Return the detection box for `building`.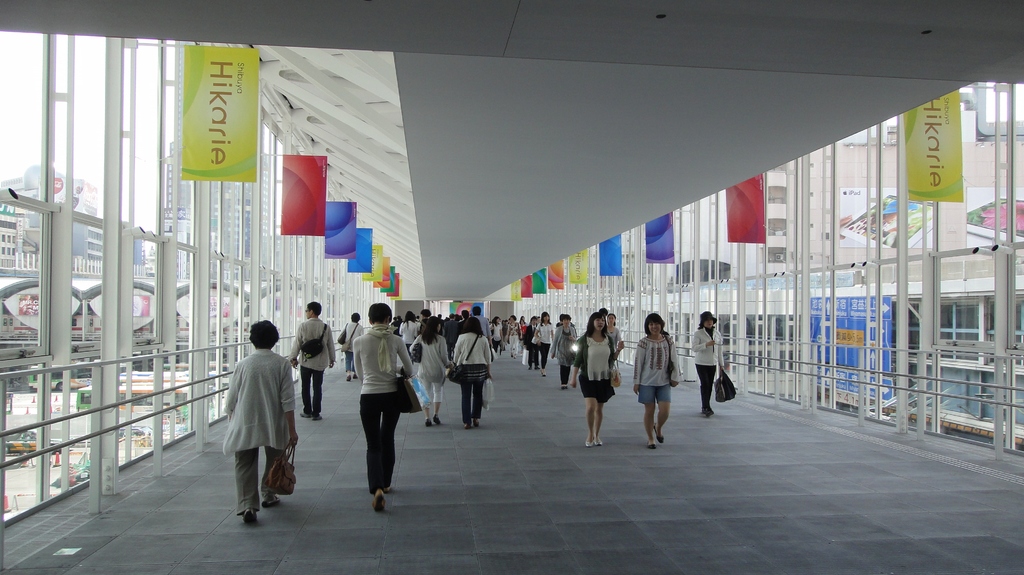
rect(584, 81, 1023, 429).
